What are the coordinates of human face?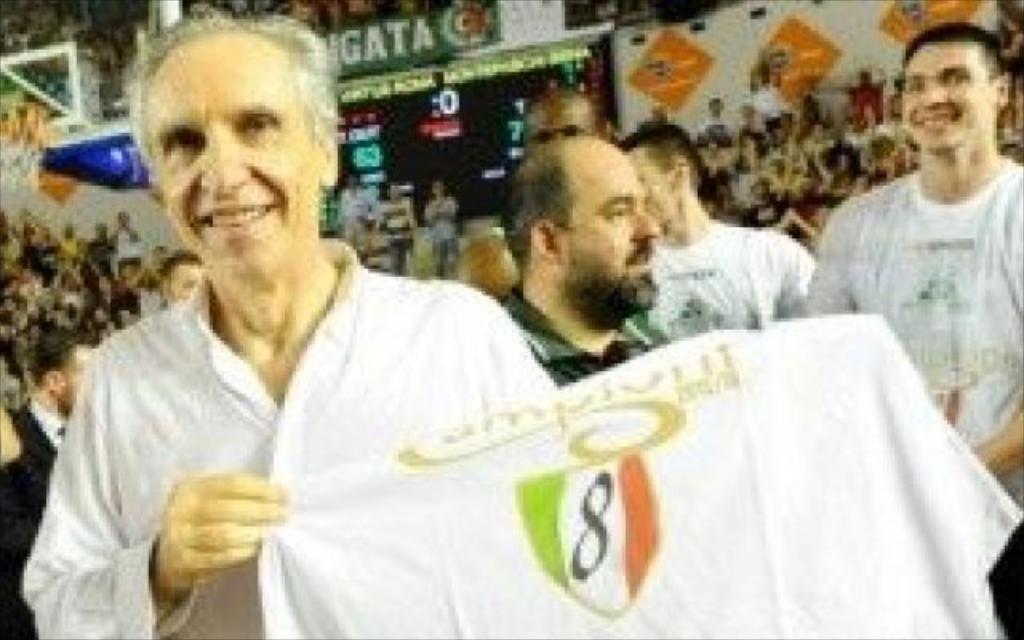
BBox(901, 45, 997, 157).
